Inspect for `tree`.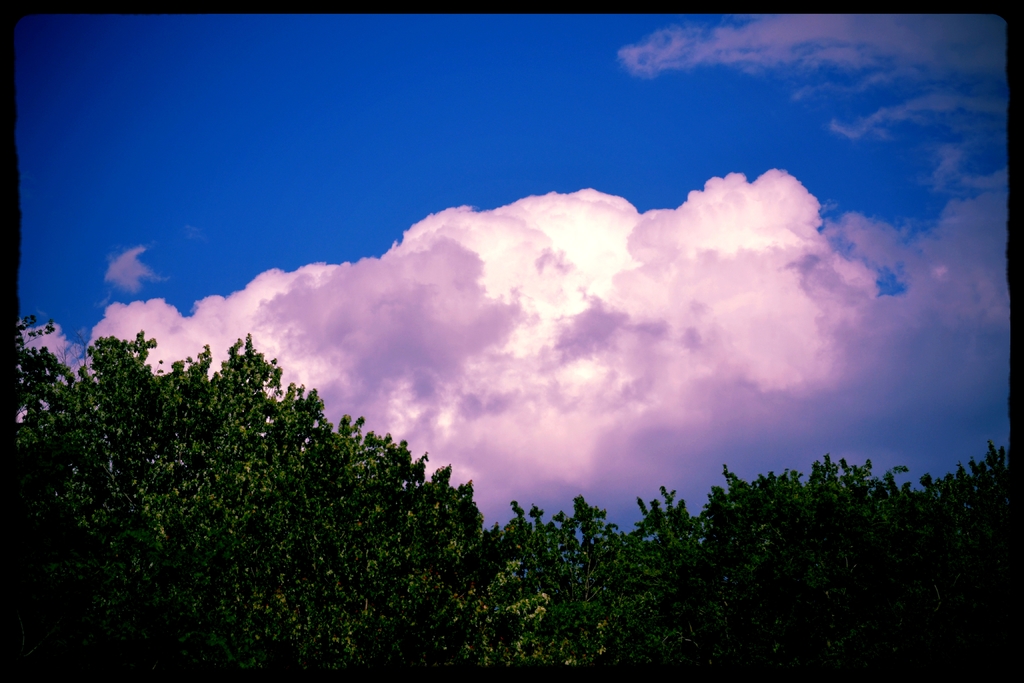
Inspection: l=27, t=300, r=519, b=627.
